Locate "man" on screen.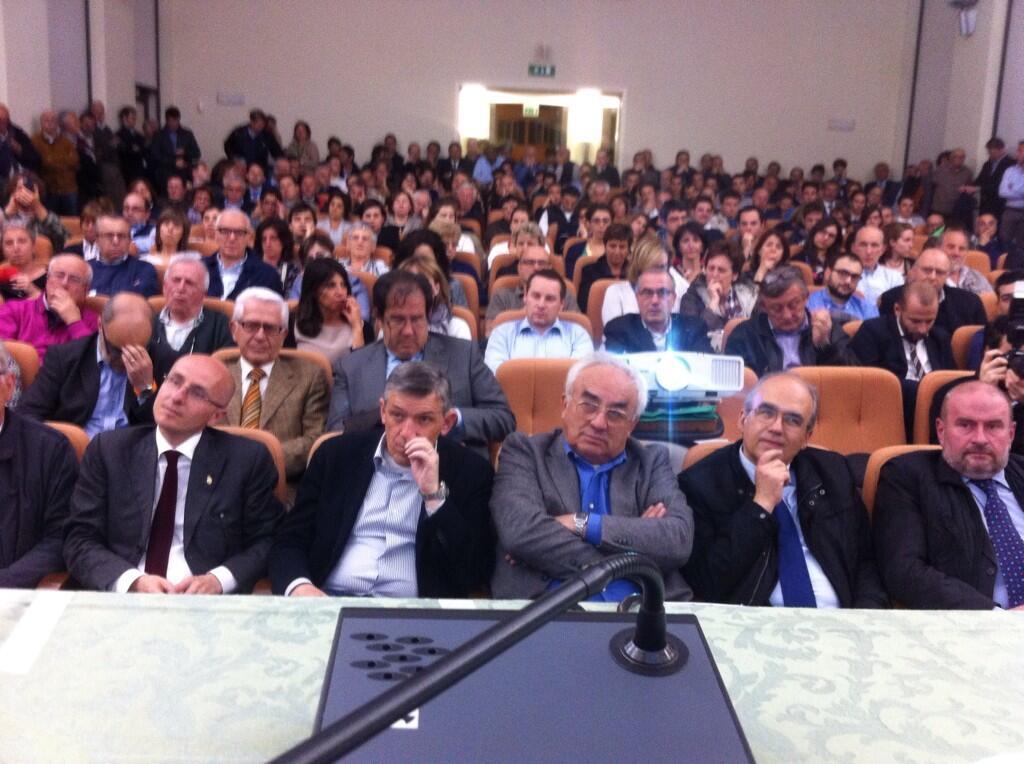
On screen at <box>0,248,107,357</box>.
